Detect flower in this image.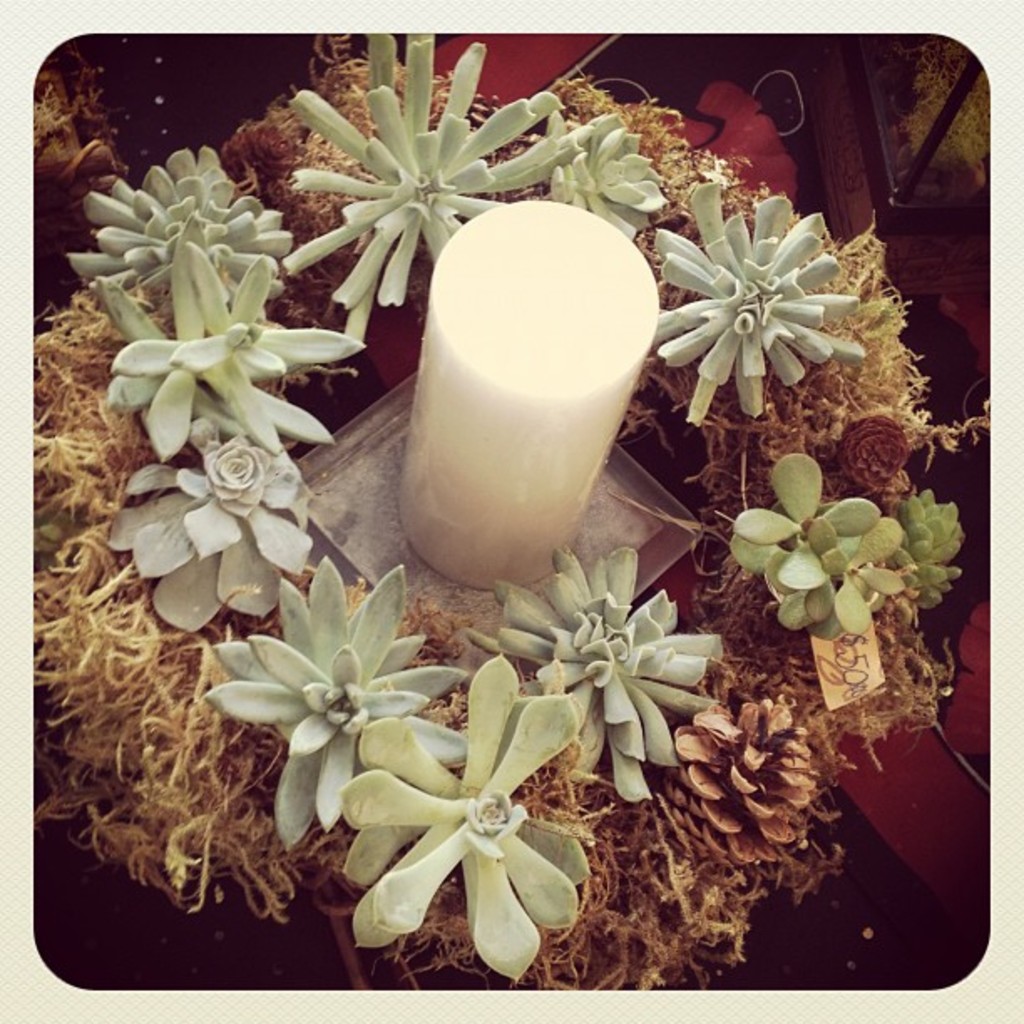
Detection: (x1=201, y1=552, x2=460, y2=850).
